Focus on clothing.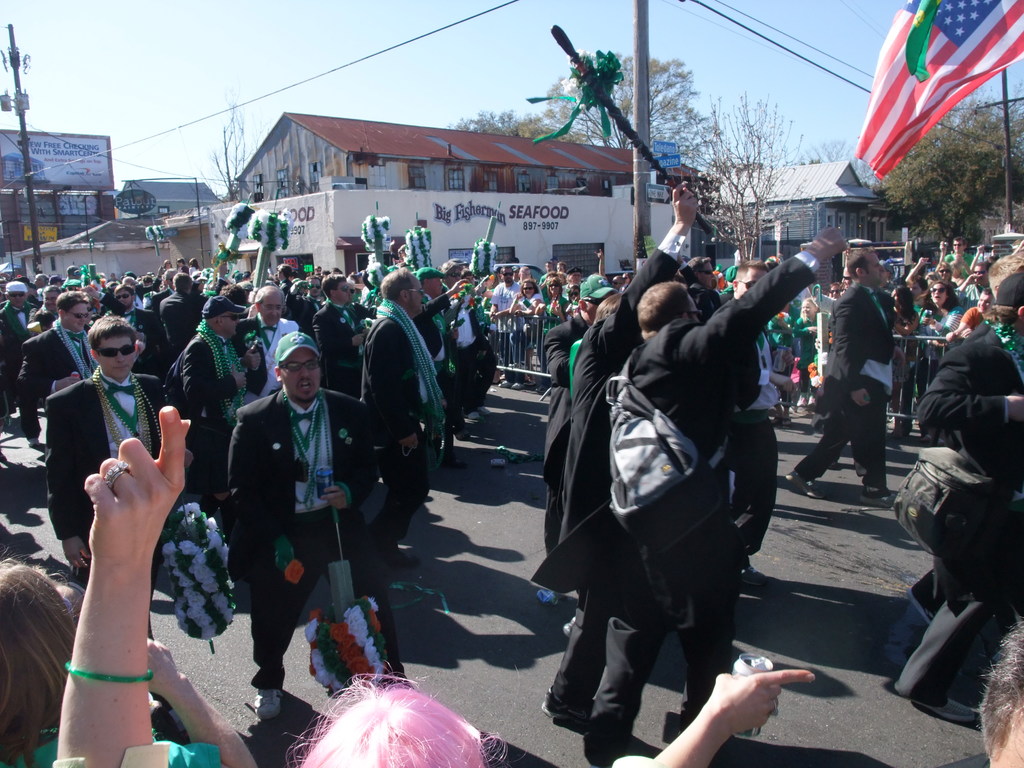
Focused at l=371, t=441, r=431, b=536.
